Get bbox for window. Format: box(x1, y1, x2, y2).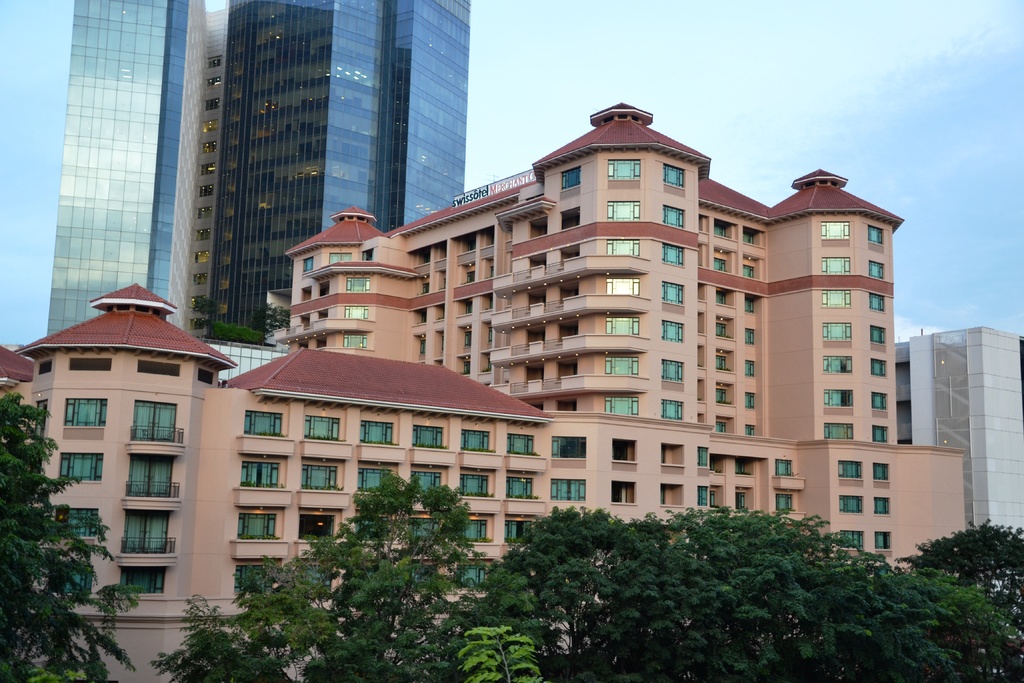
box(361, 249, 374, 261).
